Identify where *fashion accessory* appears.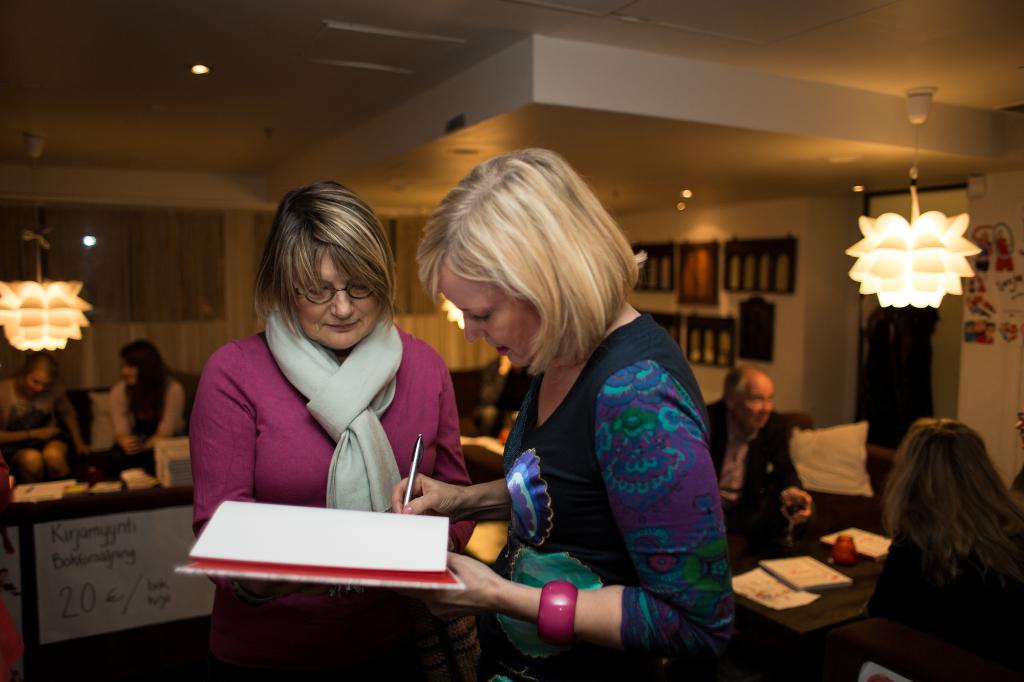
Appears at detection(534, 581, 581, 643).
